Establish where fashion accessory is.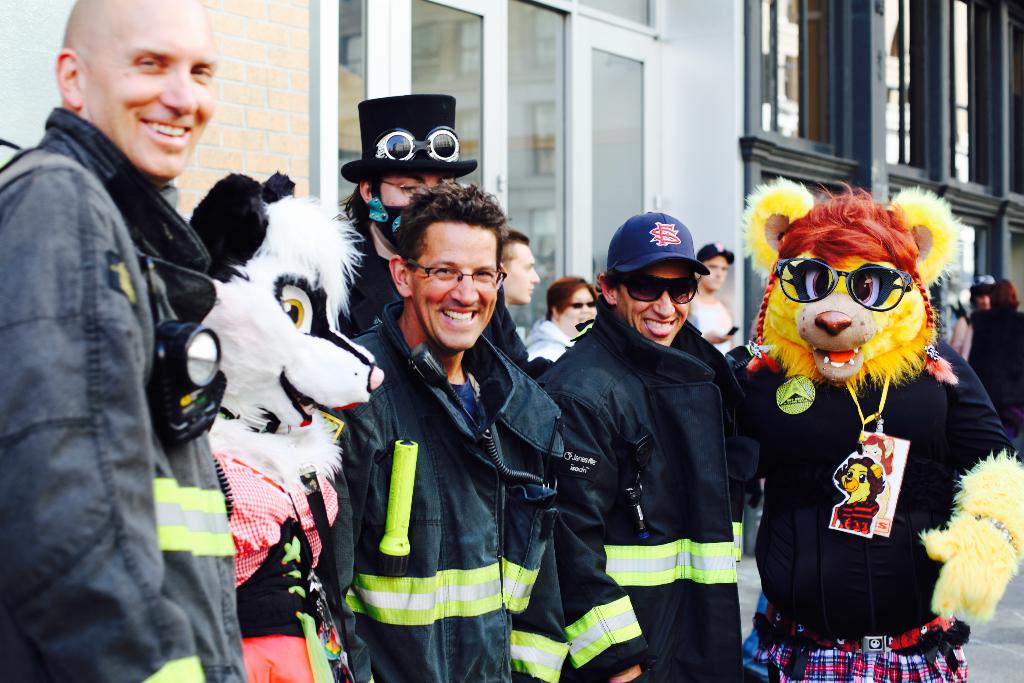
Established at BBox(975, 514, 1016, 547).
